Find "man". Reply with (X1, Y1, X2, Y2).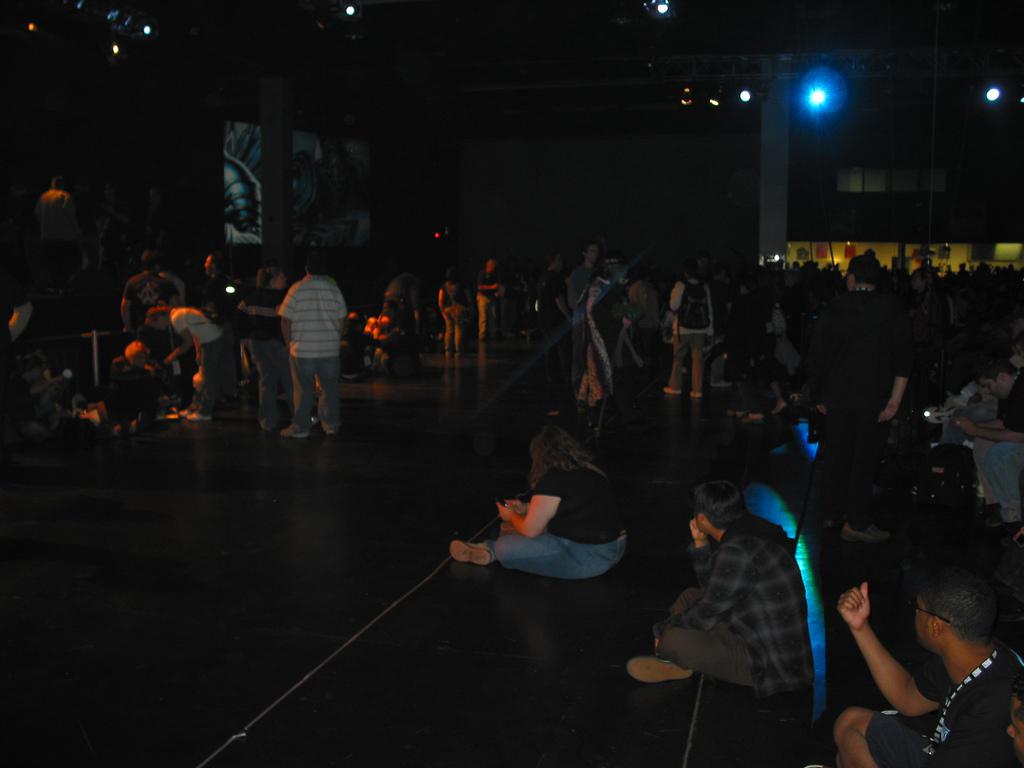
(258, 250, 347, 441).
